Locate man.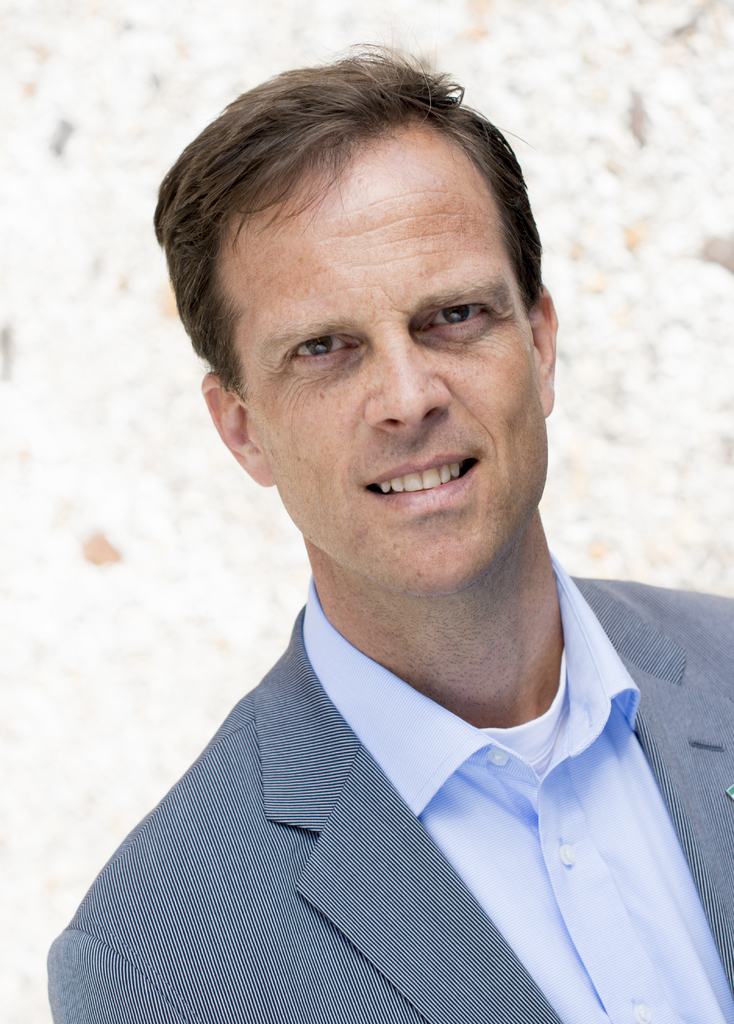
Bounding box: (42,55,708,1009).
